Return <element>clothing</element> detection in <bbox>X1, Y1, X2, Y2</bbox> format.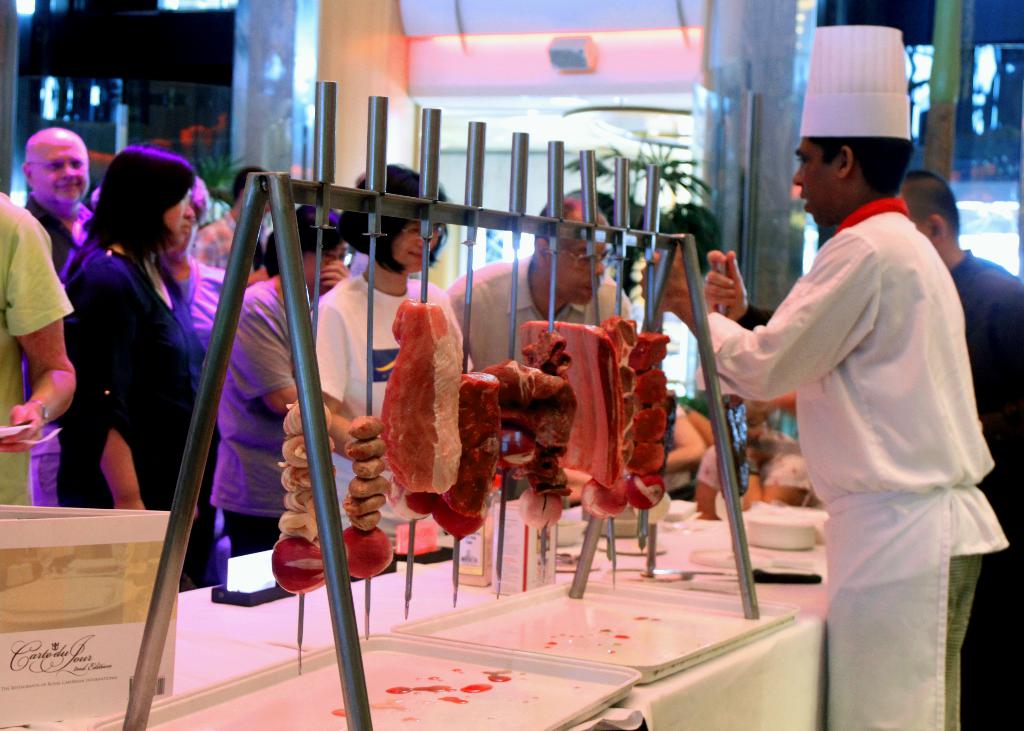
<bbox>452, 254, 641, 368</bbox>.
